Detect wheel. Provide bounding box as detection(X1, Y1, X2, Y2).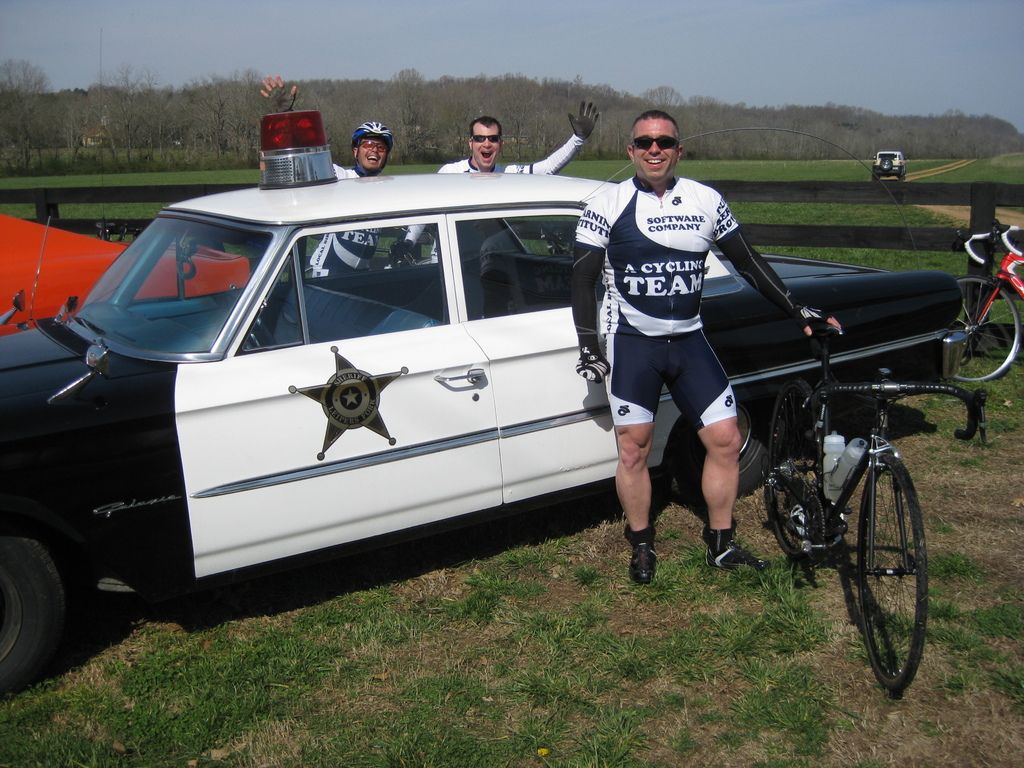
detection(854, 454, 934, 708).
